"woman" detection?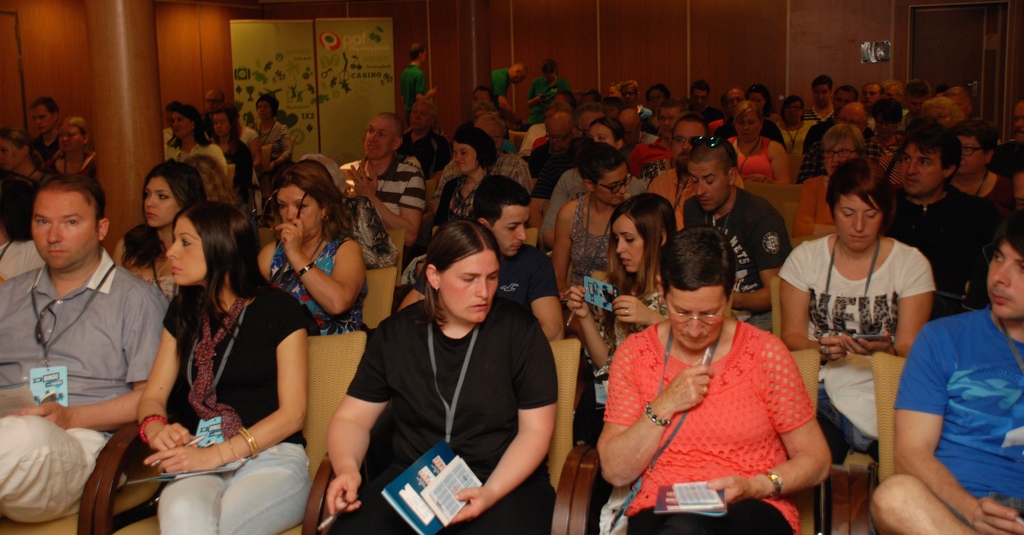
(543,144,636,315)
